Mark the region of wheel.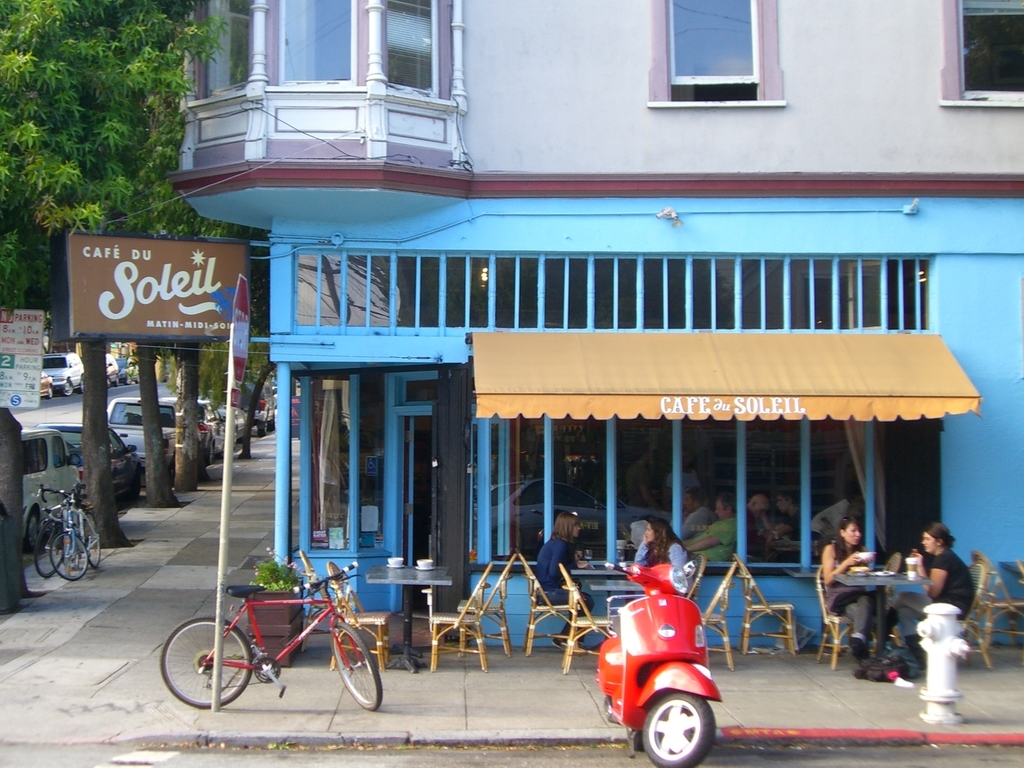
Region: rect(52, 534, 93, 581).
